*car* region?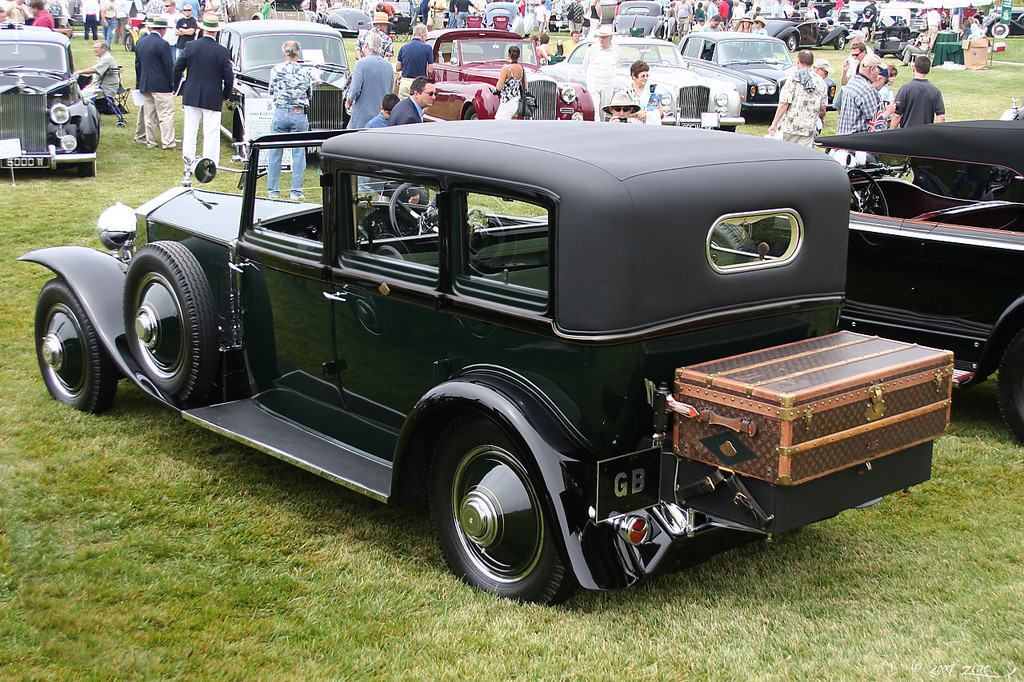
BBox(214, 14, 350, 161)
